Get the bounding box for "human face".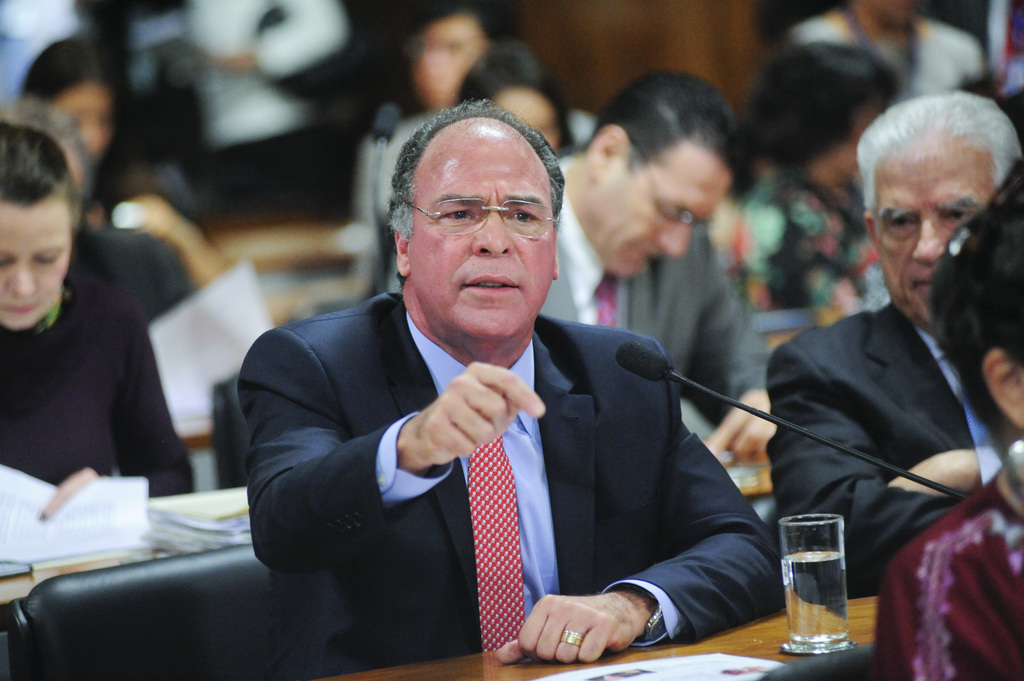
x1=0 y1=203 x2=69 y2=334.
